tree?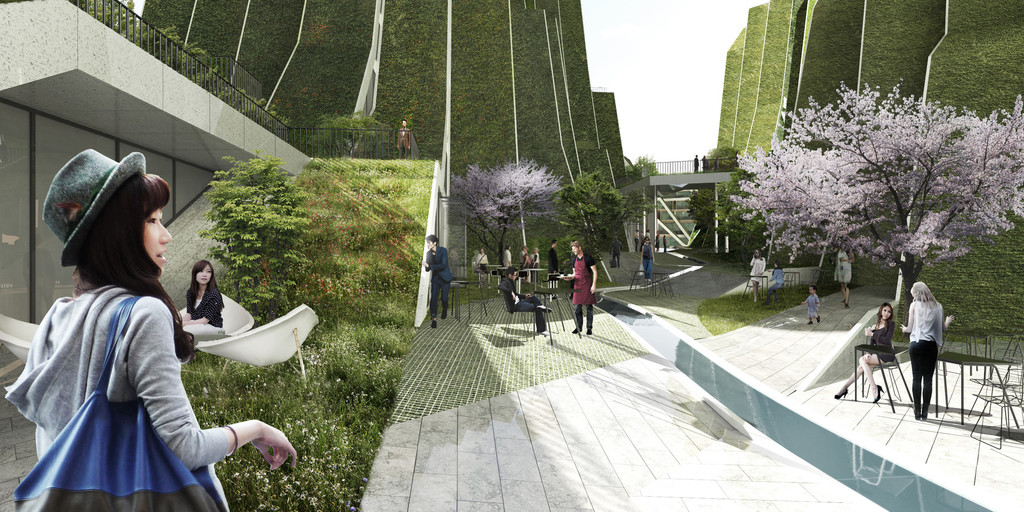
select_region(731, 86, 1021, 317)
